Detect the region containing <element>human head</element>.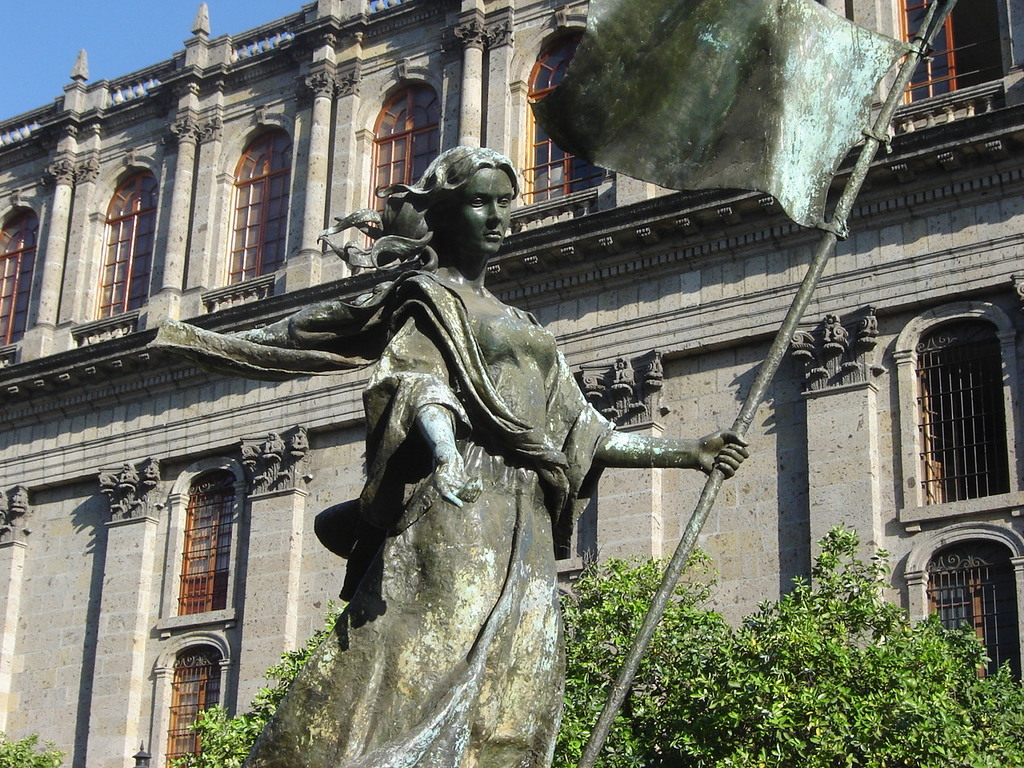
396 132 522 265.
